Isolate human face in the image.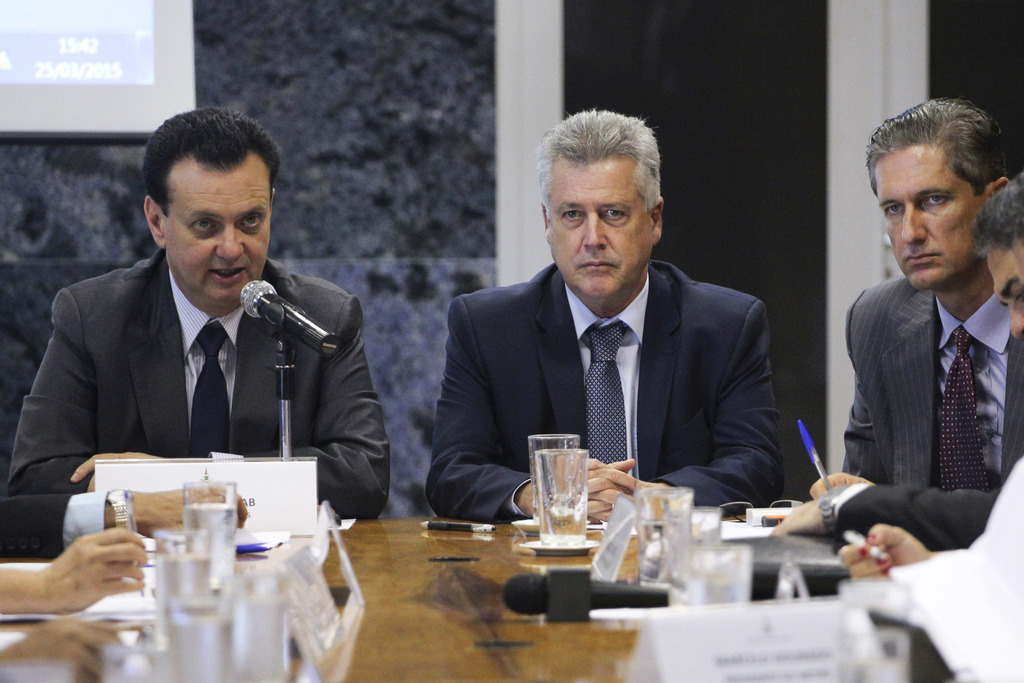
Isolated region: {"left": 163, "top": 176, "right": 270, "bottom": 304}.
